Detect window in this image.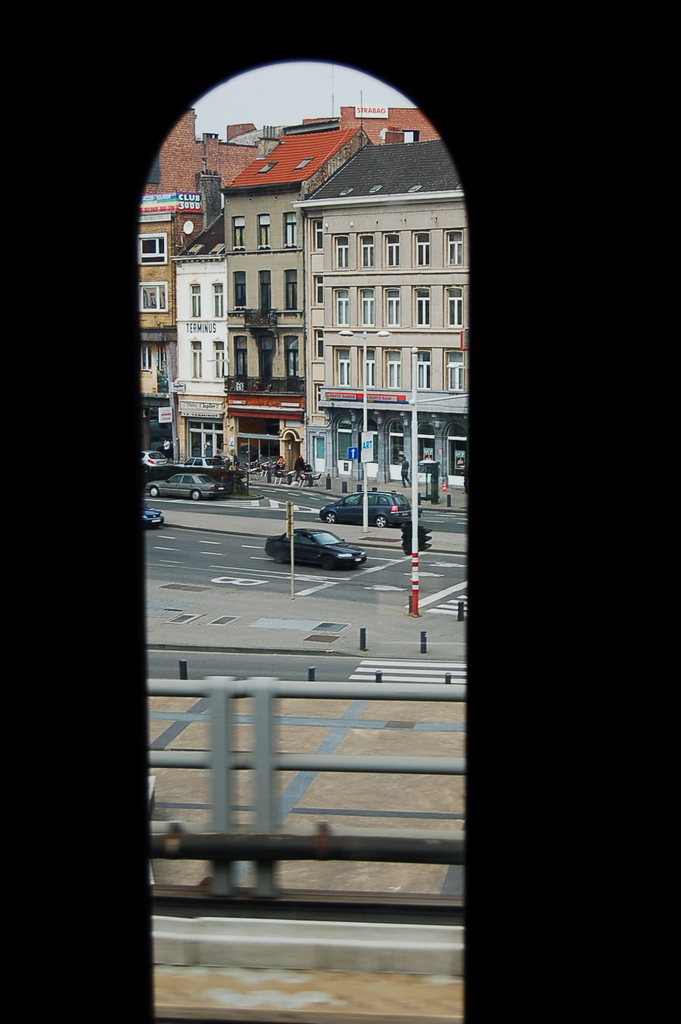
Detection: bbox=[212, 340, 224, 379].
